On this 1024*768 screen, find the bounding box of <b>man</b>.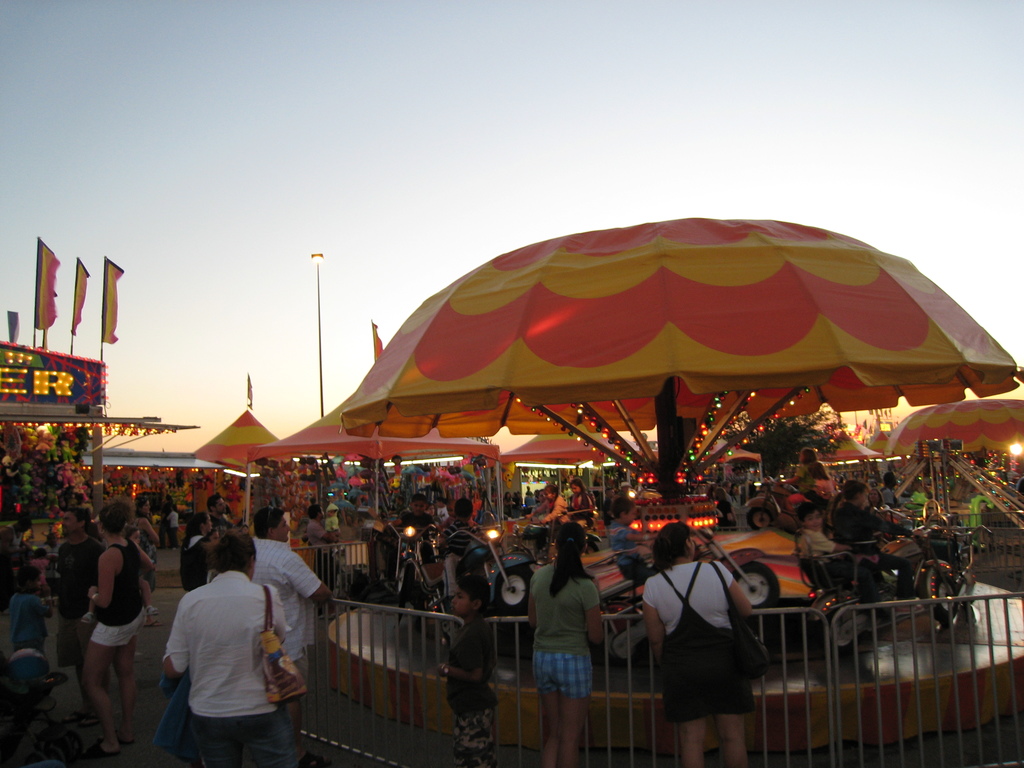
Bounding box: BBox(204, 492, 236, 538).
